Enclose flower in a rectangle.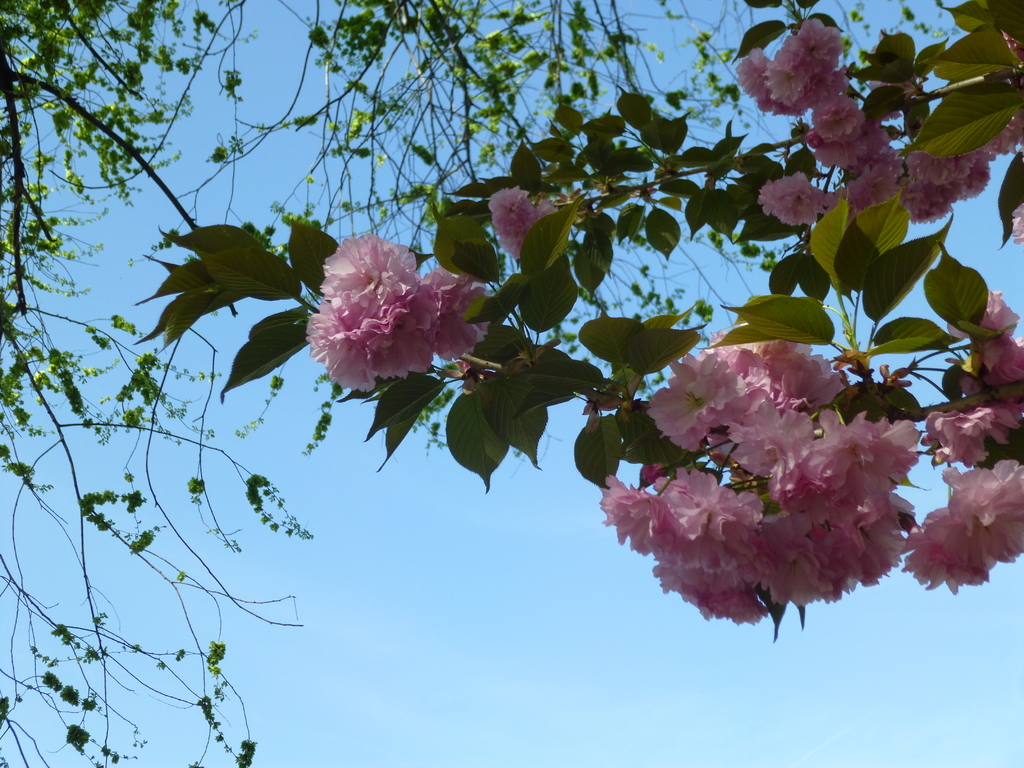
485, 189, 561, 258.
